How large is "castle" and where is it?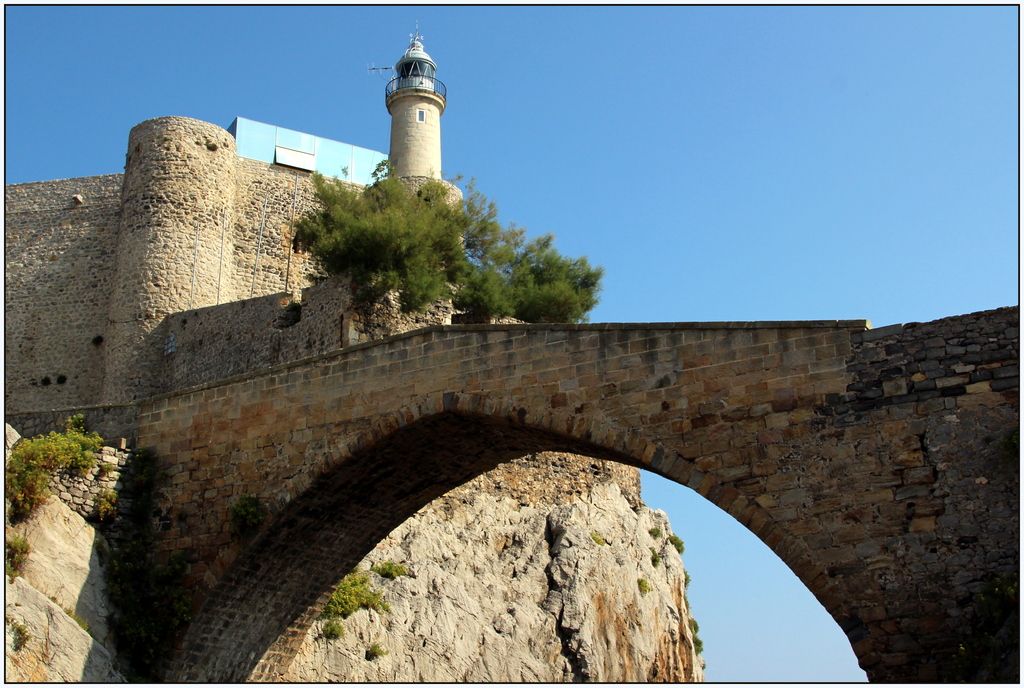
Bounding box: (0,13,548,408).
